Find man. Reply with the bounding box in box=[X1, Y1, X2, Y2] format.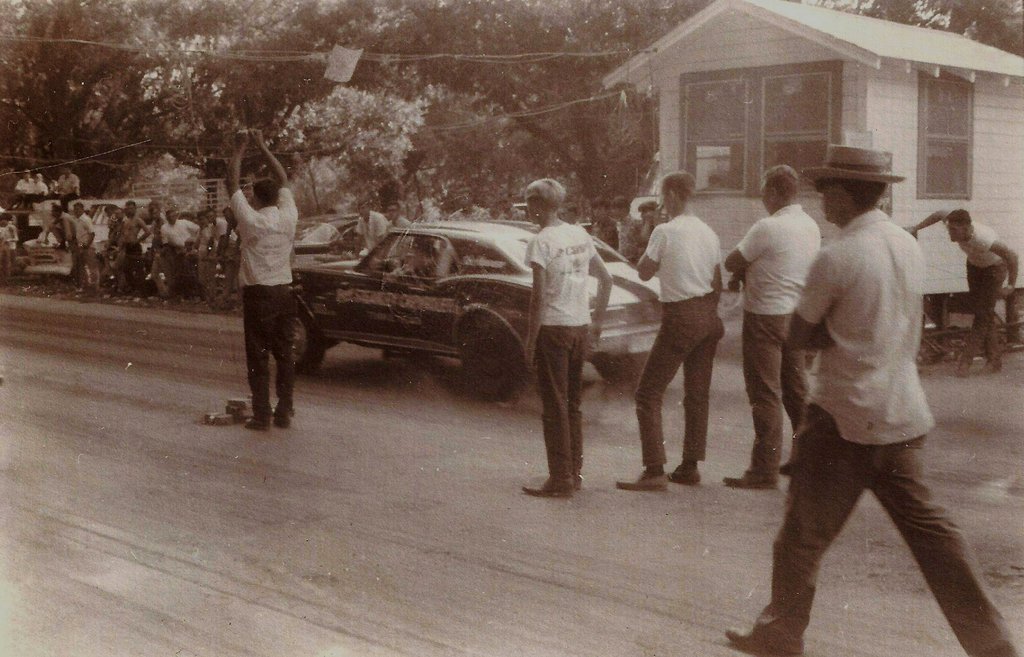
box=[524, 172, 615, 501].
